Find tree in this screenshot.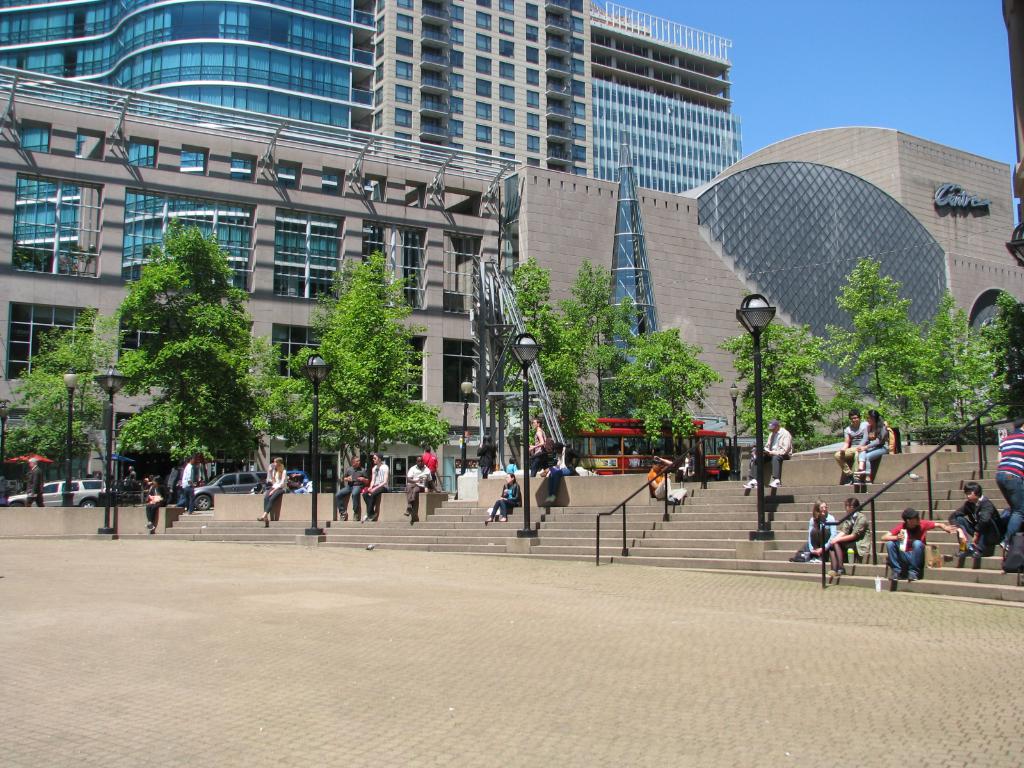
The bounding box for tree is 248:337:305:463.
